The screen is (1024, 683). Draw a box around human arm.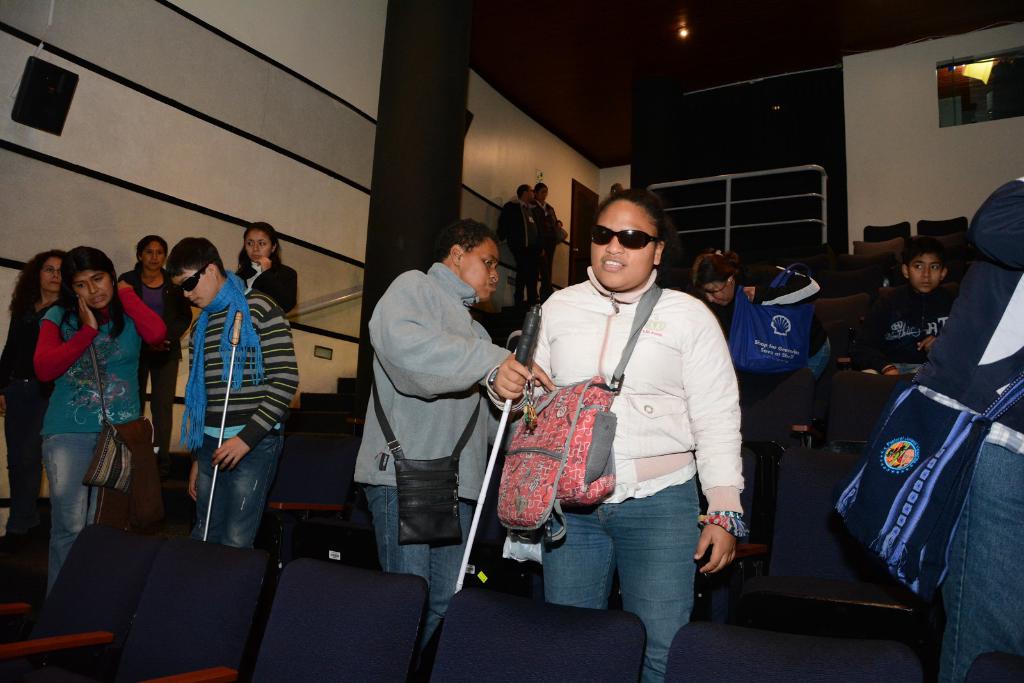
Rect(230, 254, 241, 286).
